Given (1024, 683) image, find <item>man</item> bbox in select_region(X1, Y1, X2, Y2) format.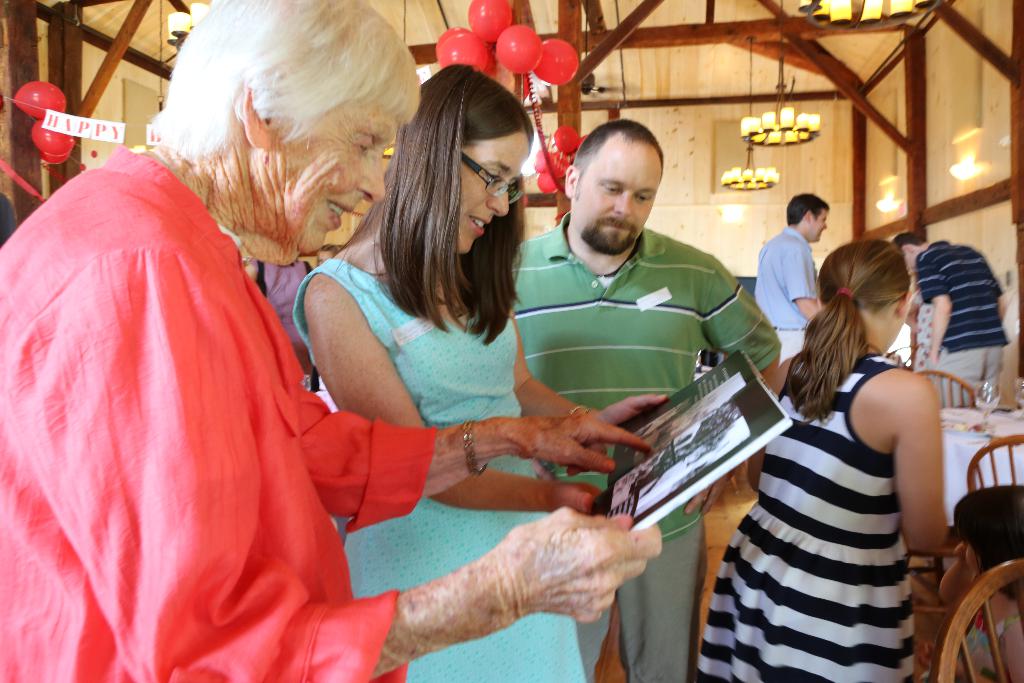
select_region(753, 189, 826, 363).
